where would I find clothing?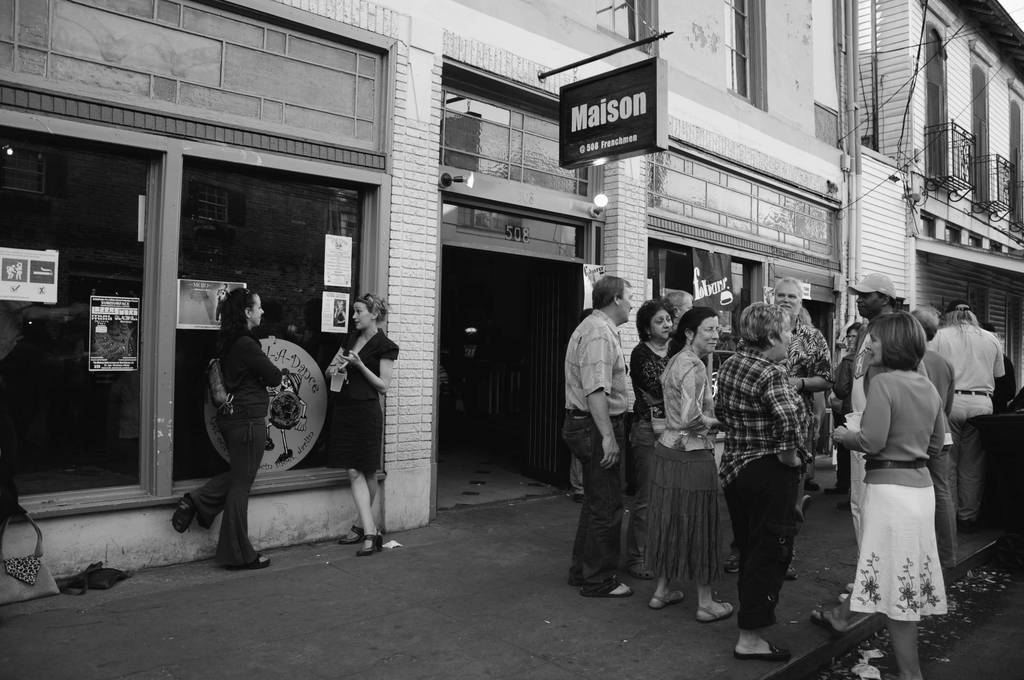
At {"left": 321, "top": 316, "right": 403, "bottom": 475}.
